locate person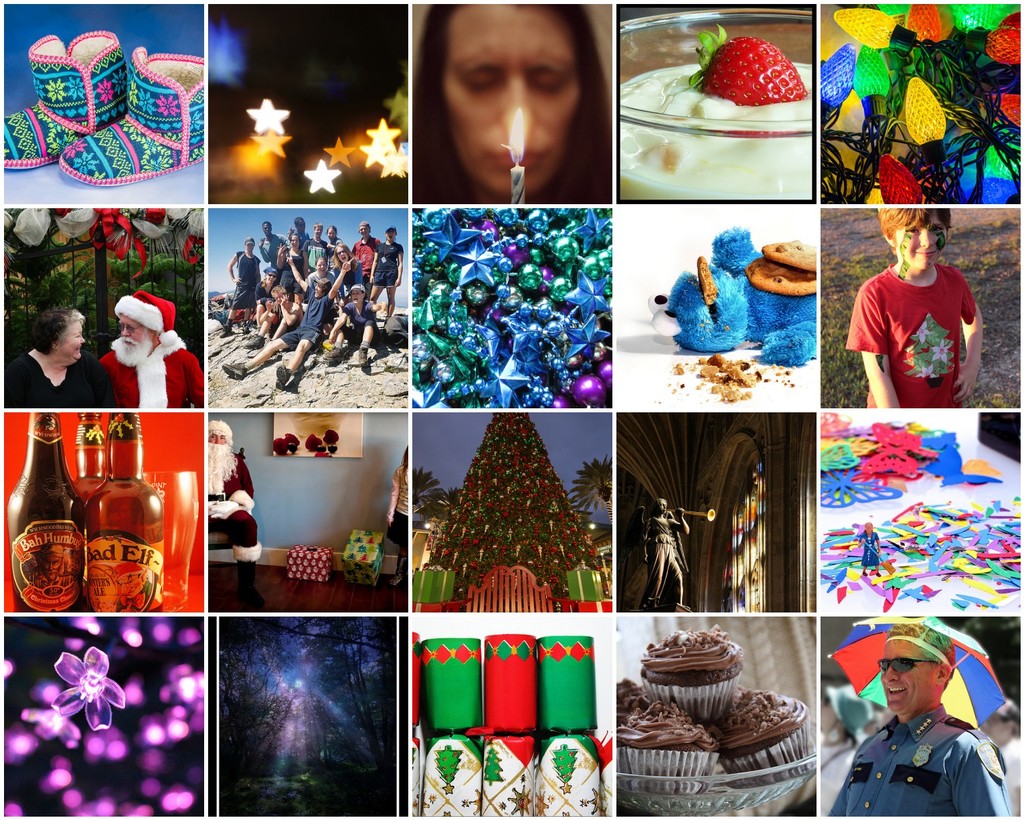
bbox=(2, 303, 110, 407)
